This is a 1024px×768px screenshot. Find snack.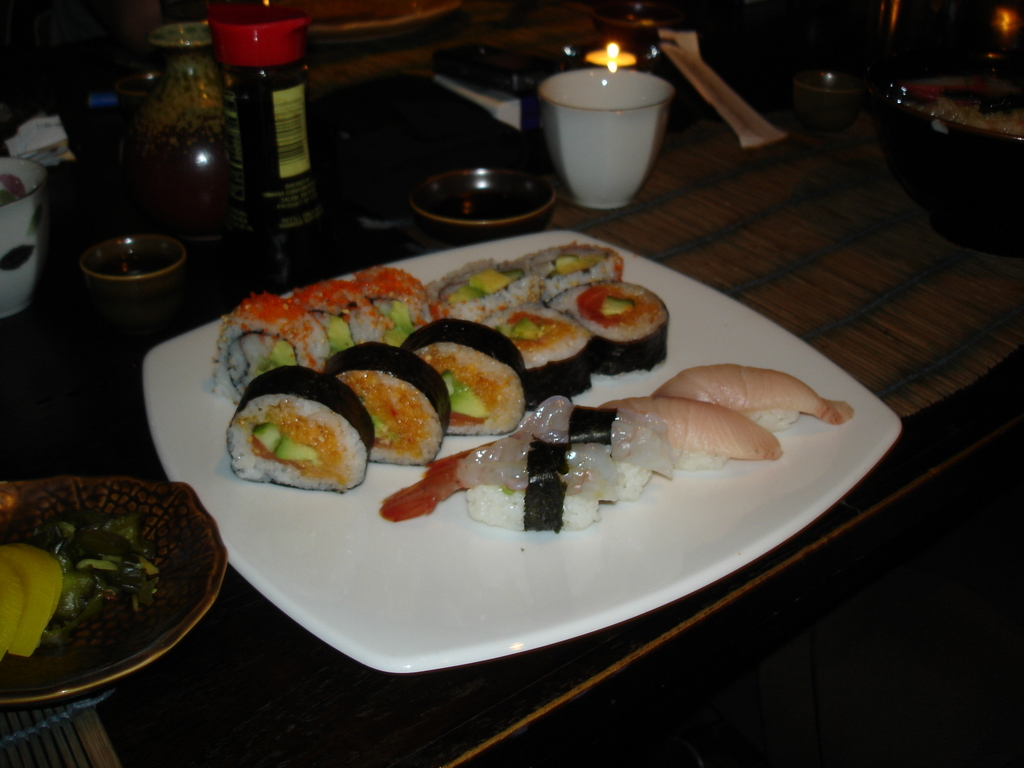
Bounding box: rect(557, 273, 666, 355).
